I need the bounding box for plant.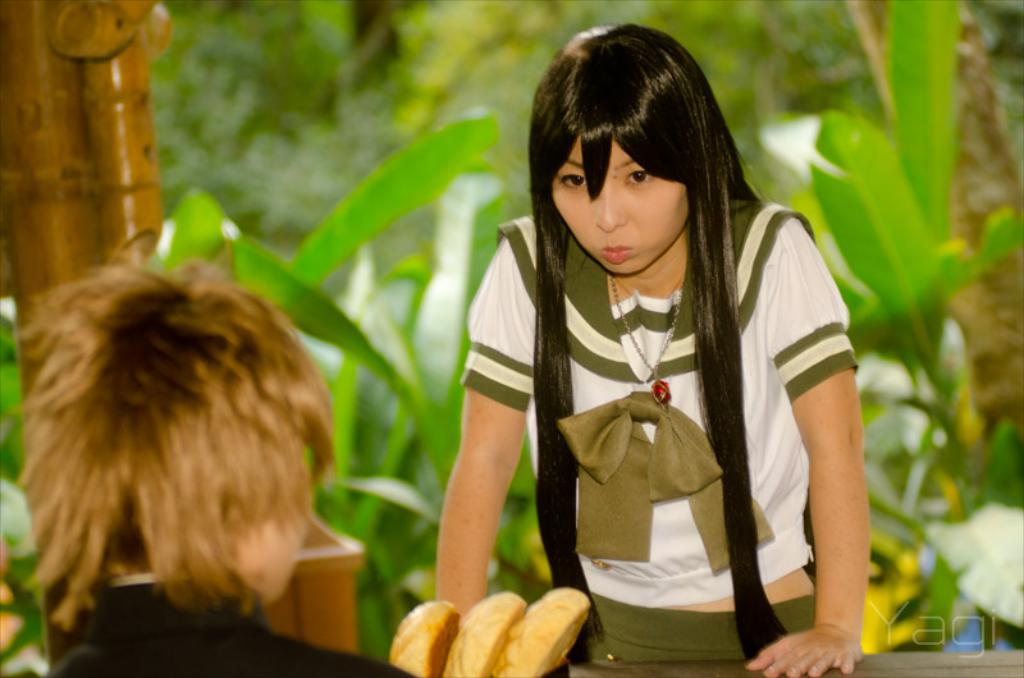
Here it is: [x1=0, y1=303, x2=65, y2=677].
